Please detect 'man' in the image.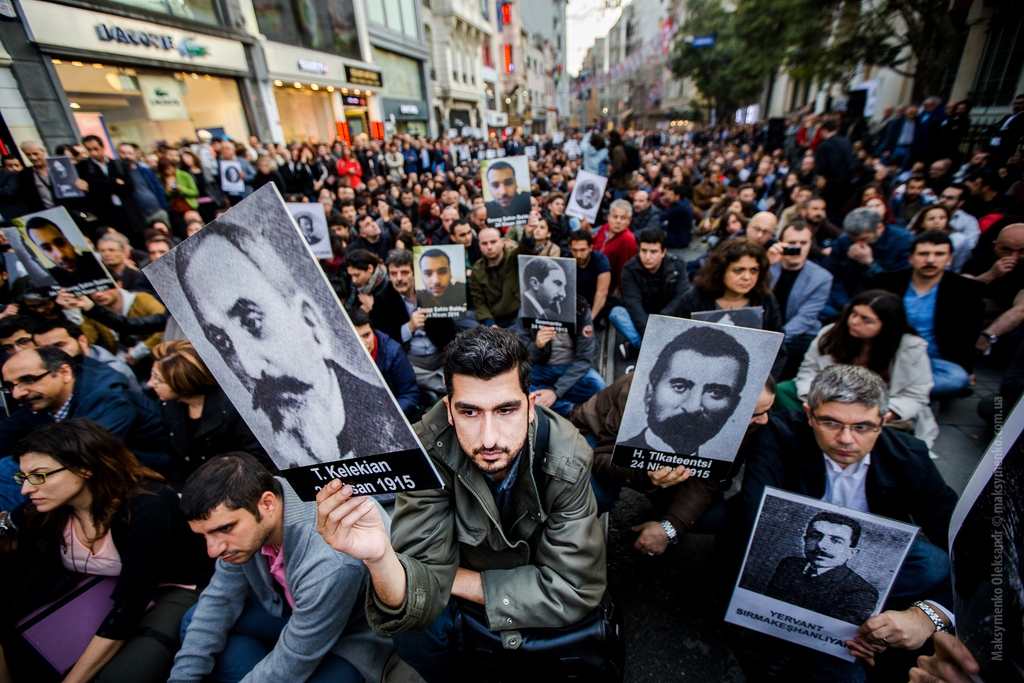
x1=818, y1=119, x2=854, y2=219.
